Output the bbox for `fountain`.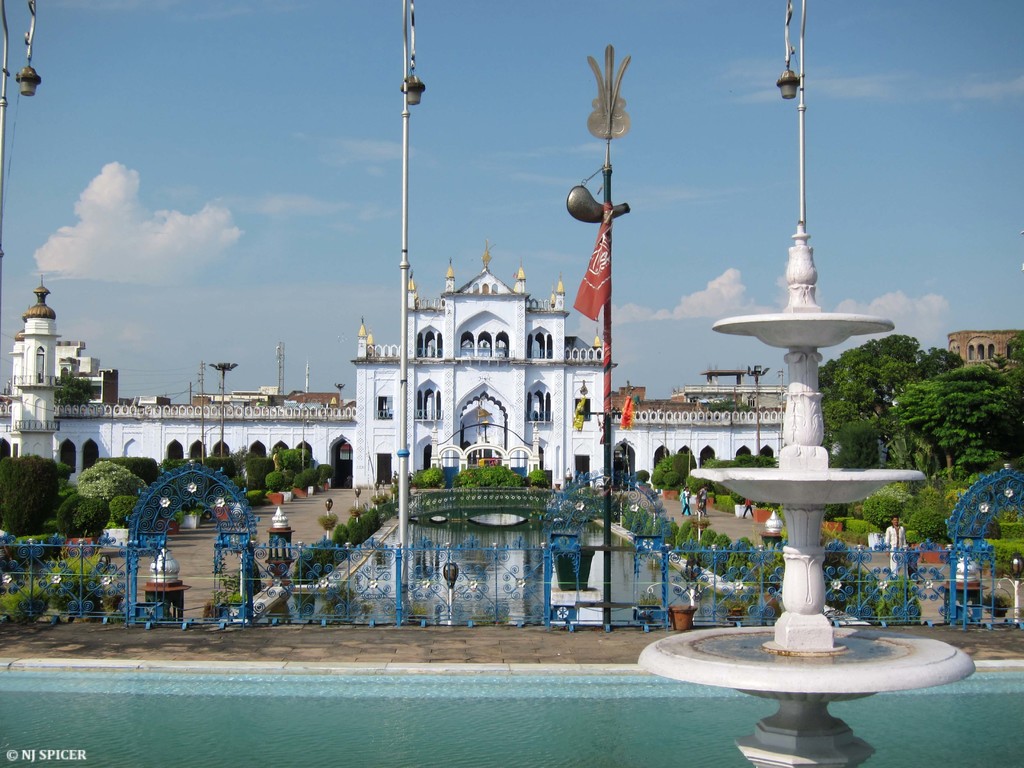
<bbox>621, 212, 968, 767</bbox>.
